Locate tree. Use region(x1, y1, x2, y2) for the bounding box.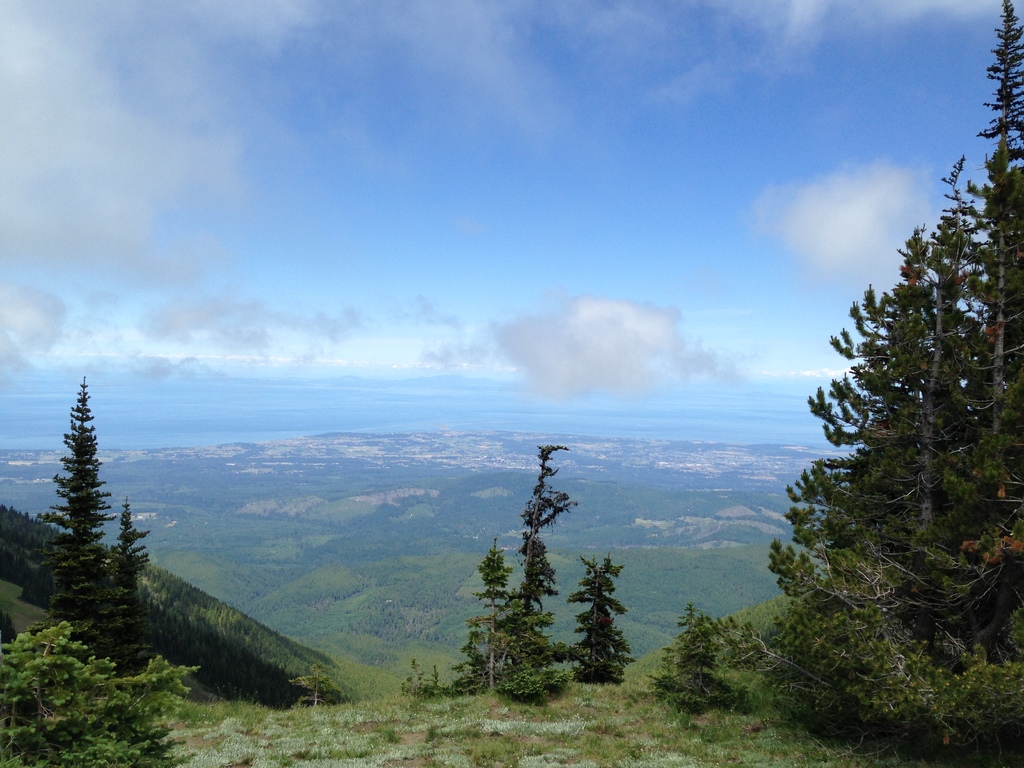
region(564, 553, 630, 693).
